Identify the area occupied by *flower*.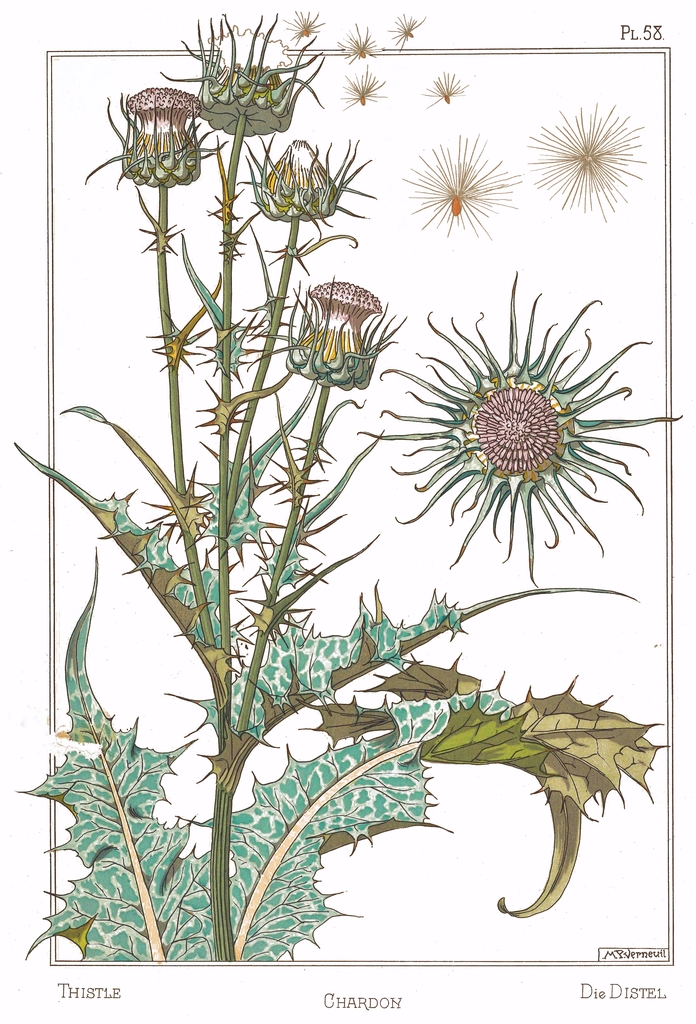
Area: bbox=(417, 68, 477, 114).
